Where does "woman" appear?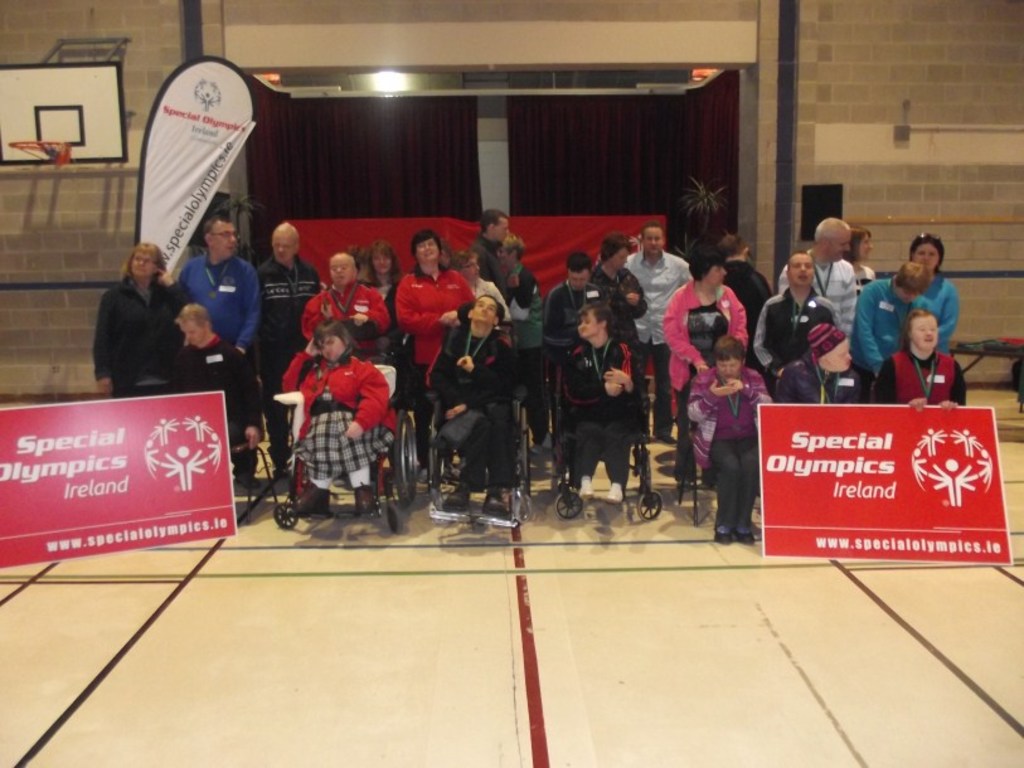
Appears at box=[899, 234, 967, 351].
